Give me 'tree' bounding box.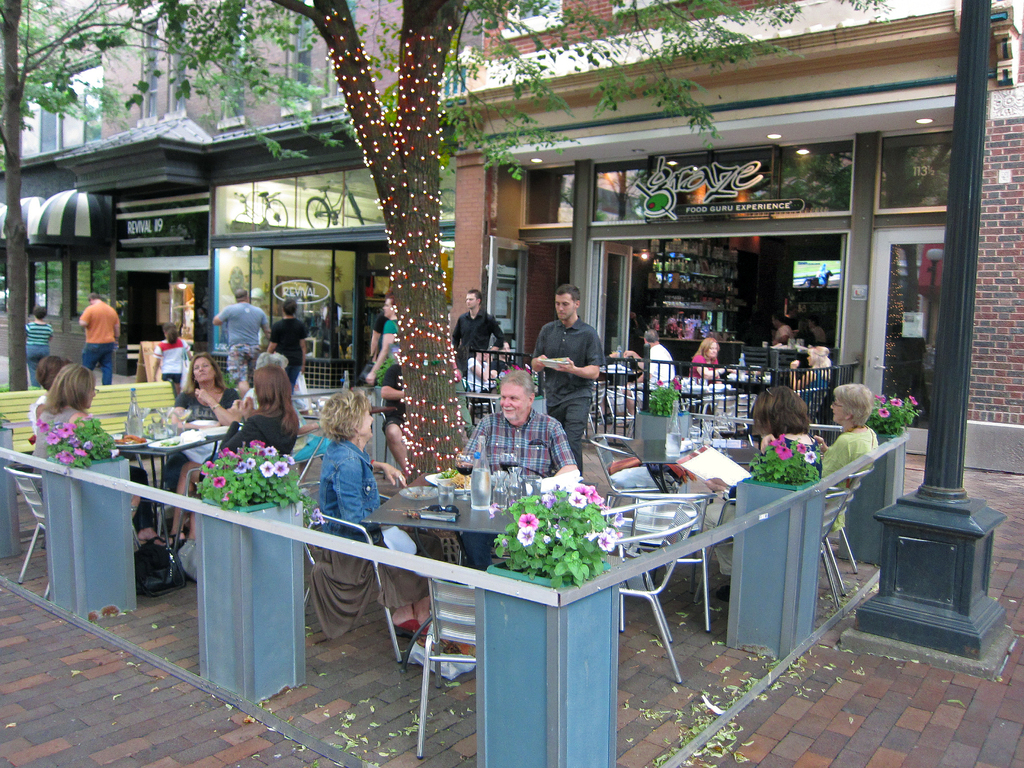
region(0, 0, 470, 410).
